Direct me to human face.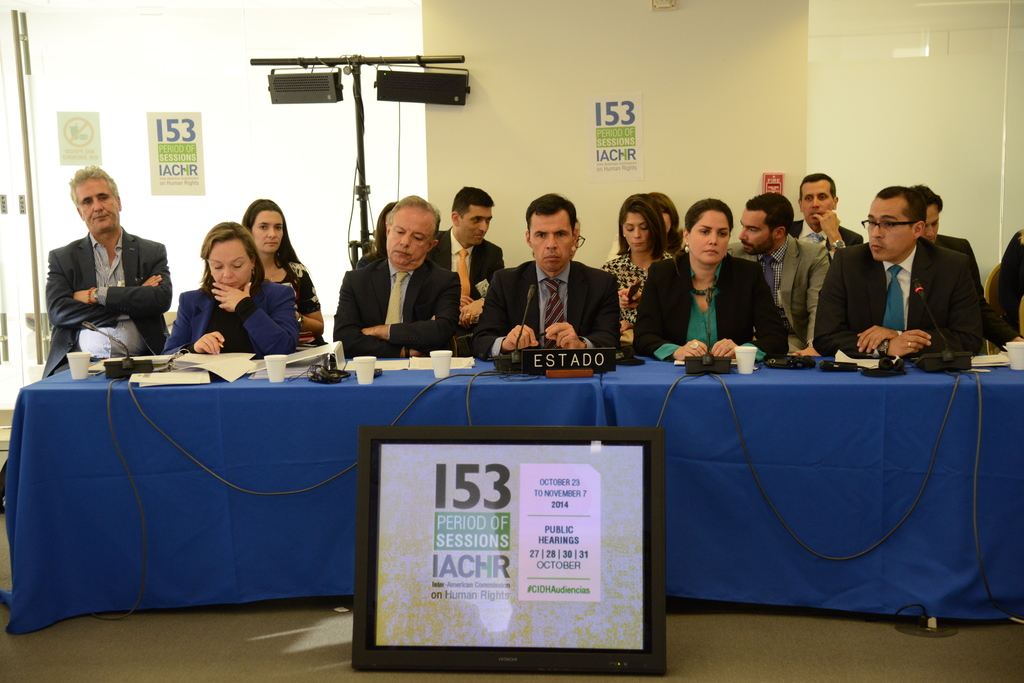
Direction: <box>384,203,433,268</box>.
